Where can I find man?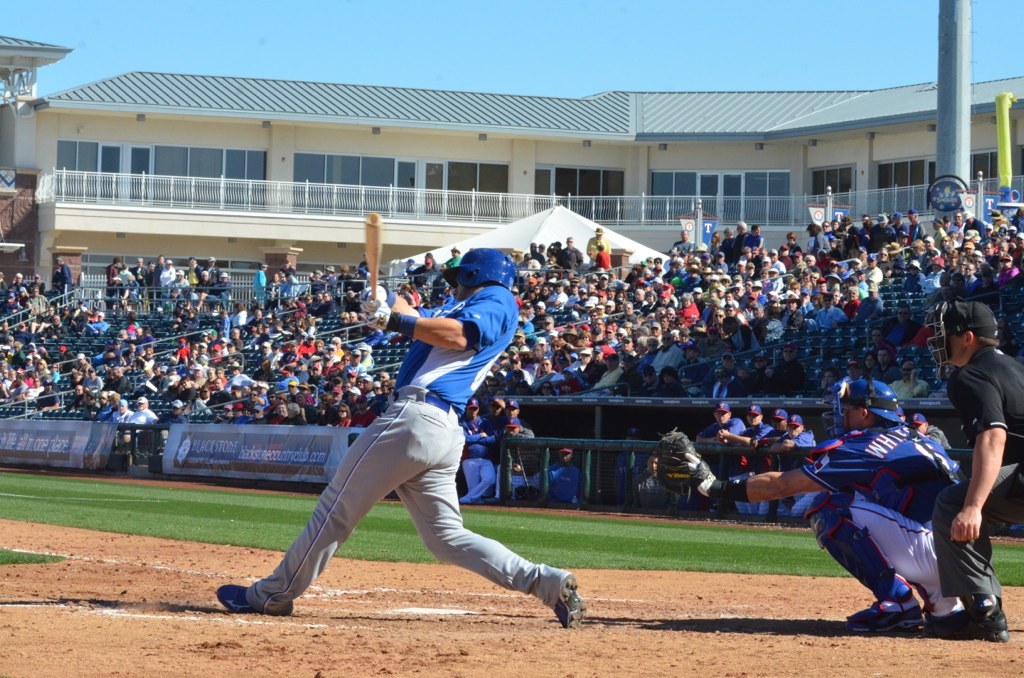
You can find it at box(205, 256, 221, 278).
